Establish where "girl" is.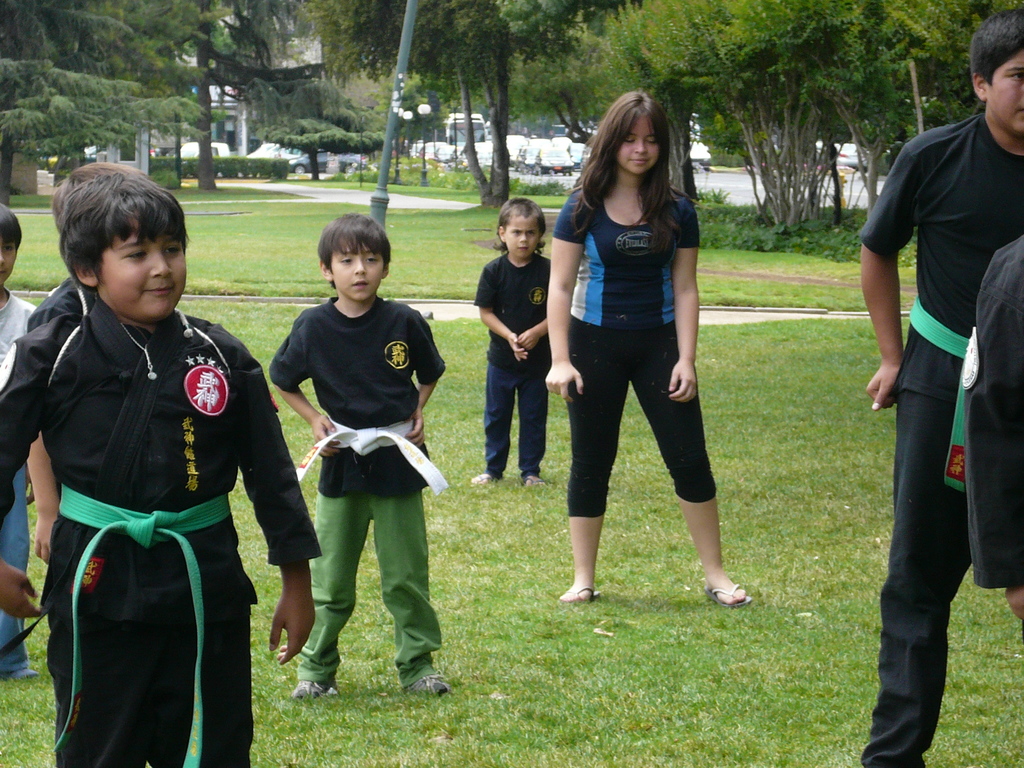
Established at locate(538, 85, 746, 602).
